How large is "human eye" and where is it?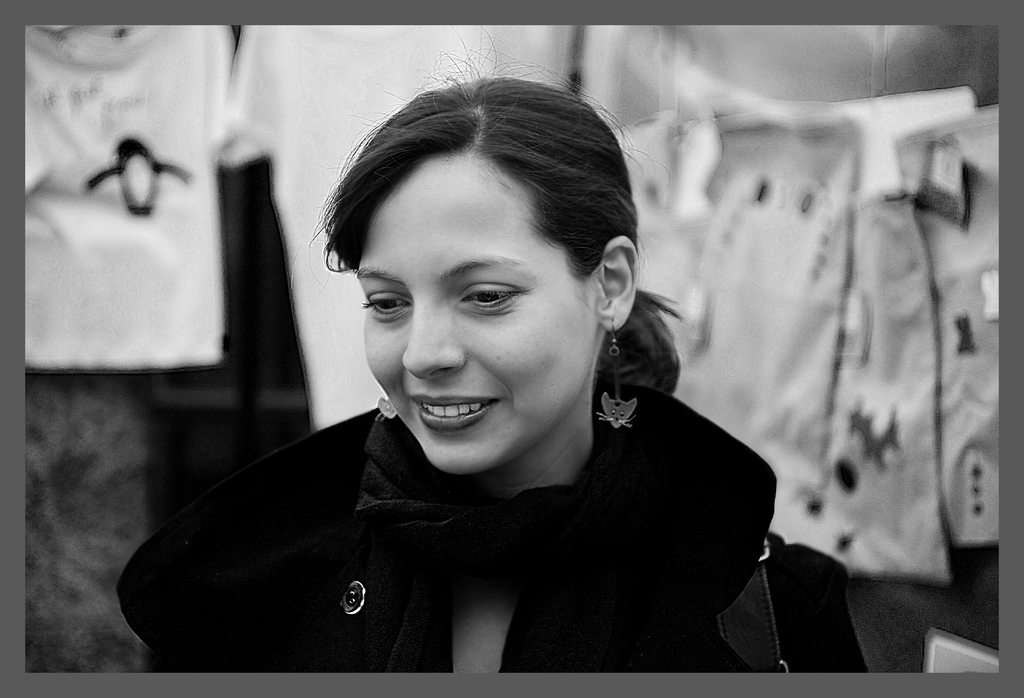
Bounding box: 460, 278, 527, 318.
